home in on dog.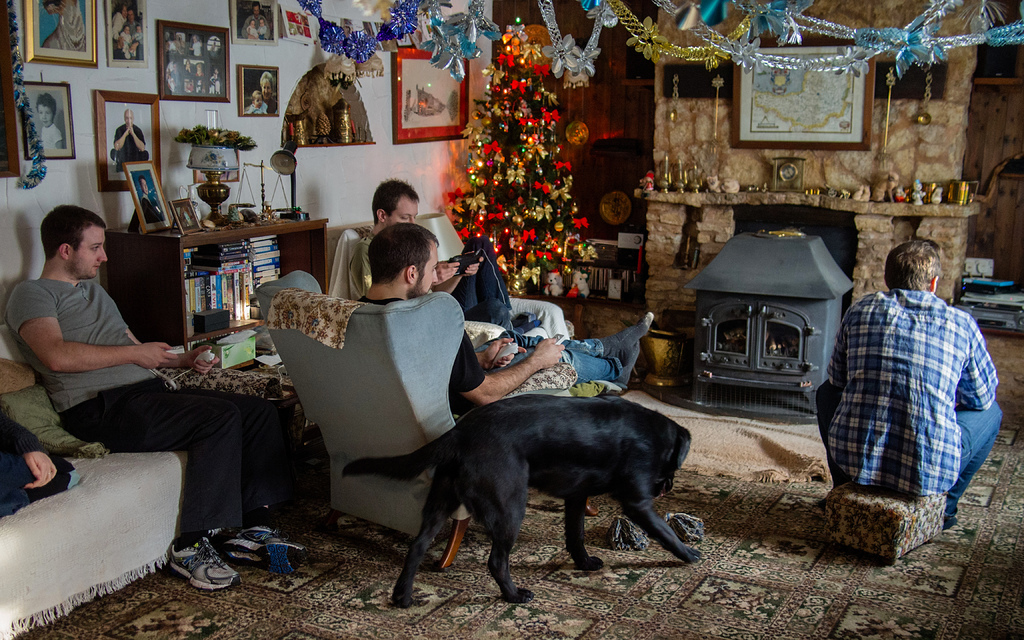
Homed in at [338, 389, 705, 610].
